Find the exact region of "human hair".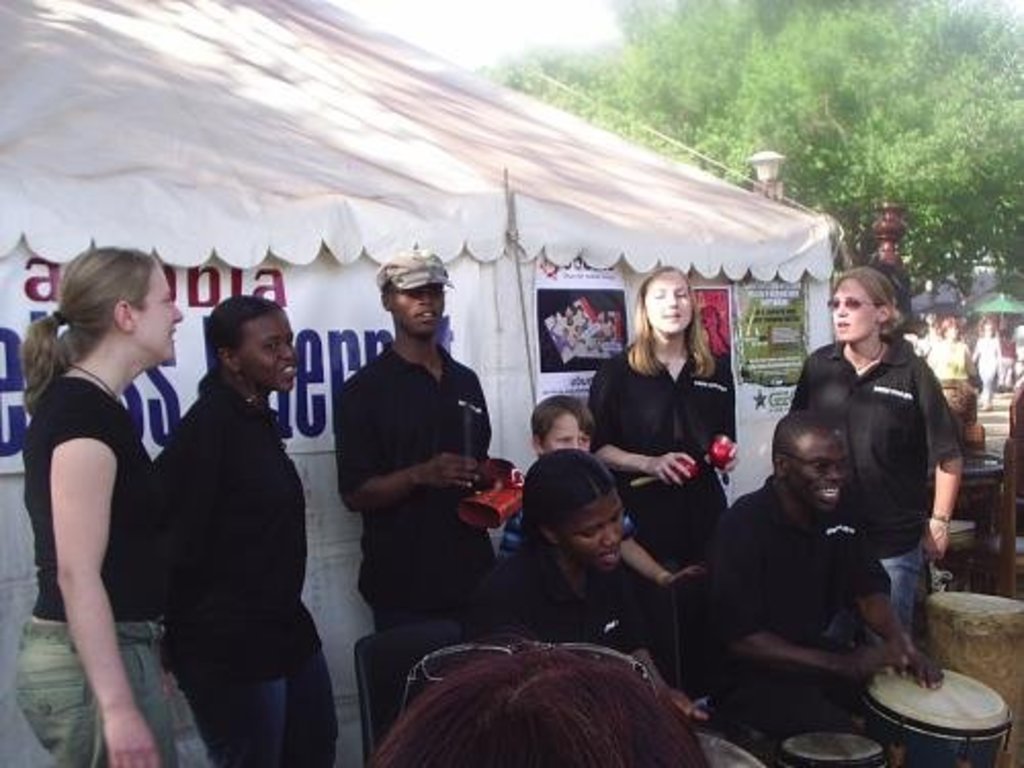
Exact region: (367,647,713,766).
